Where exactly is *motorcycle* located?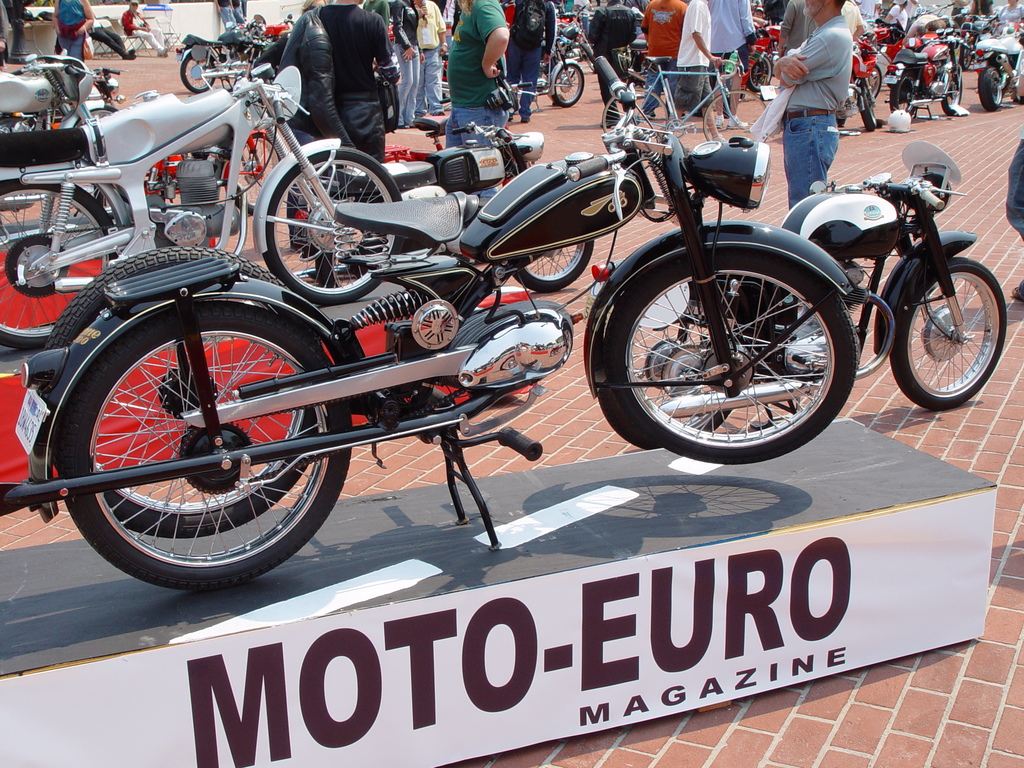
Its bounding box is (left=532, top=31, right=584, bottom=109).
